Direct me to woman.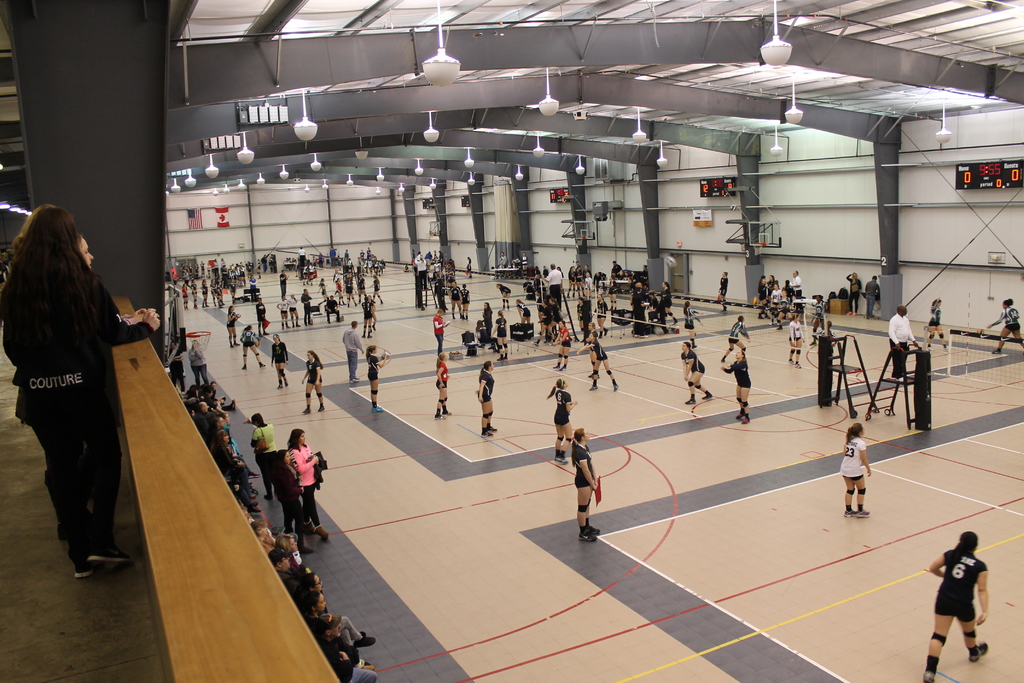
Direction: detection(719, 315, 751, 363).
